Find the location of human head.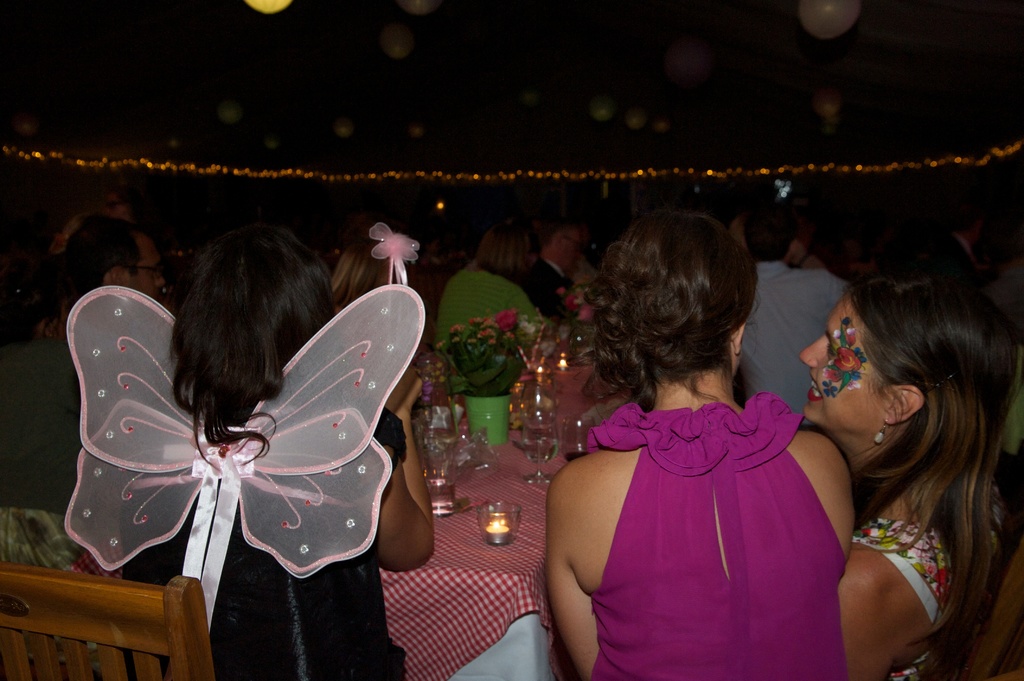
Location: rect(188, 225, 342, 377).
